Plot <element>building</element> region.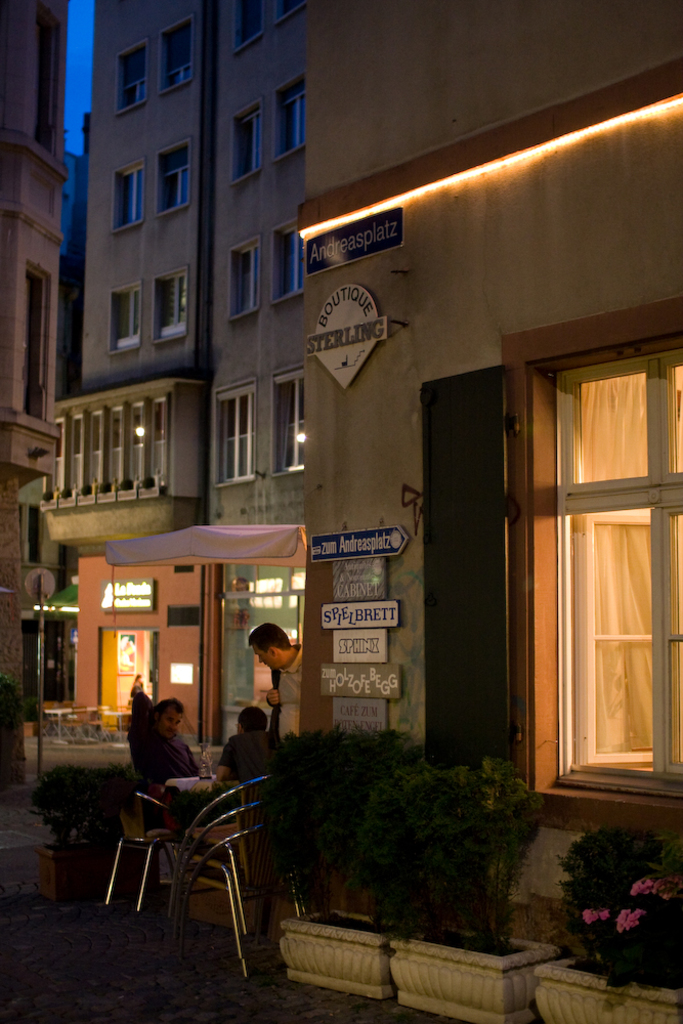
Plotted at BBox(0, 0, 75, 730).
